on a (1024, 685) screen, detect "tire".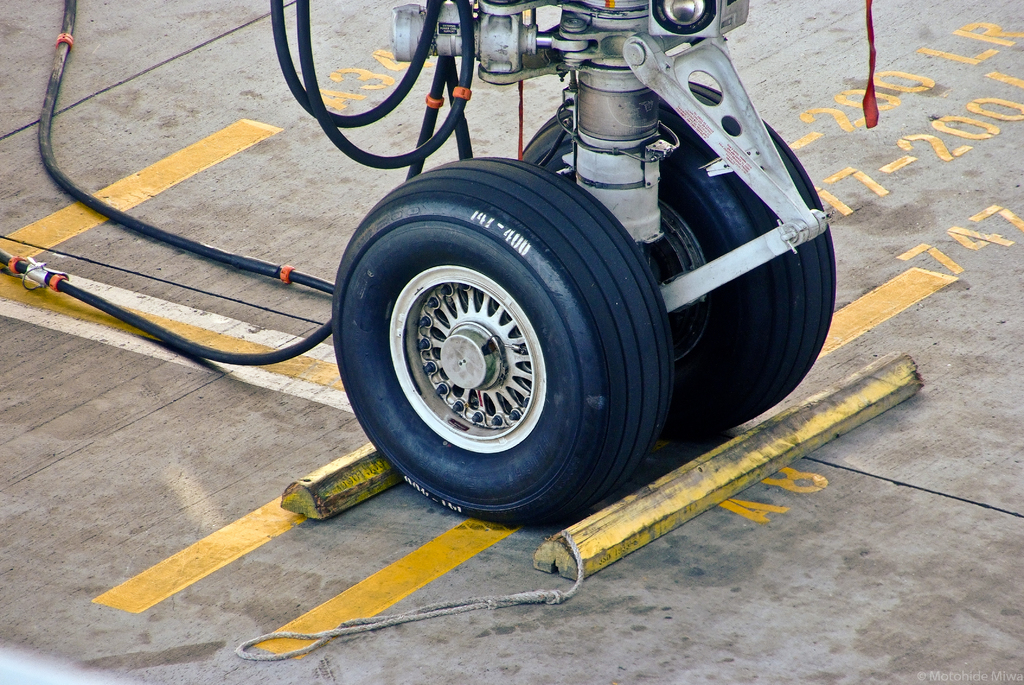
Rect(513, 78, 834, 440).
